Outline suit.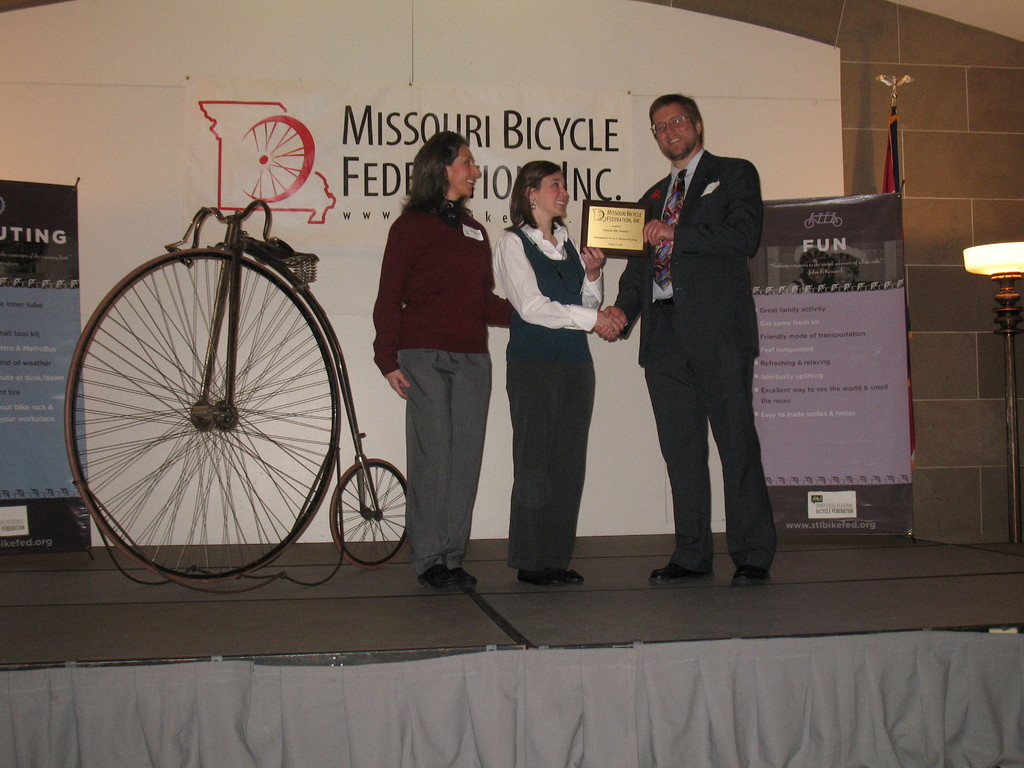
Outline: 616,84,786,597.
